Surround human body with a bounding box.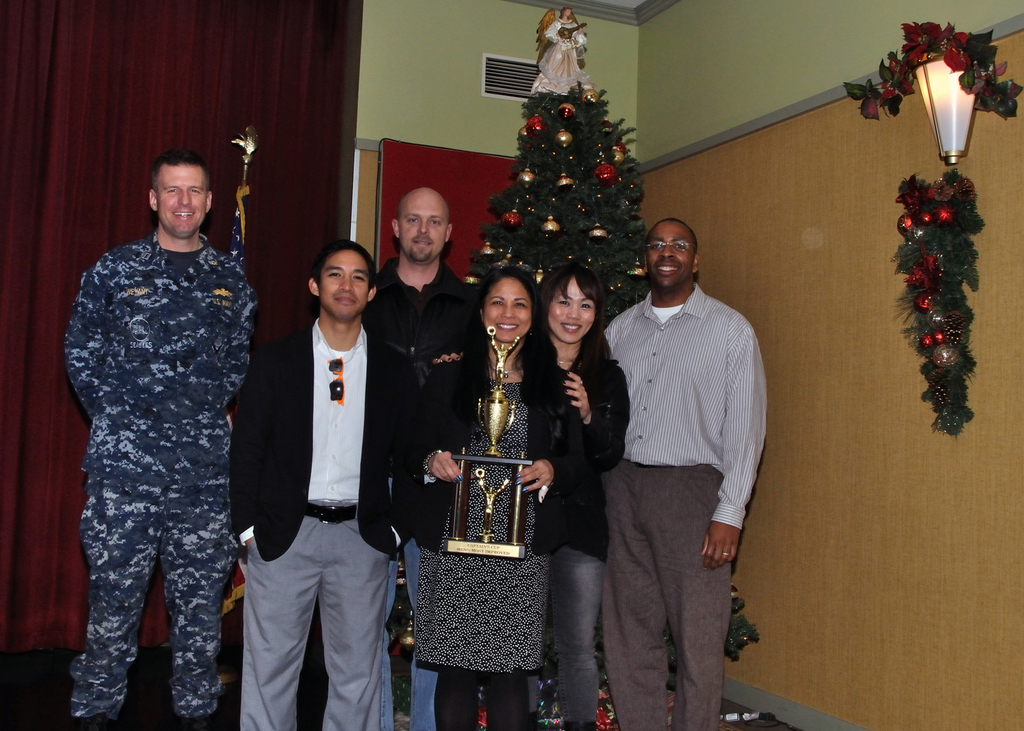
<bbox>602, 209, 772, 730</bbox>.
